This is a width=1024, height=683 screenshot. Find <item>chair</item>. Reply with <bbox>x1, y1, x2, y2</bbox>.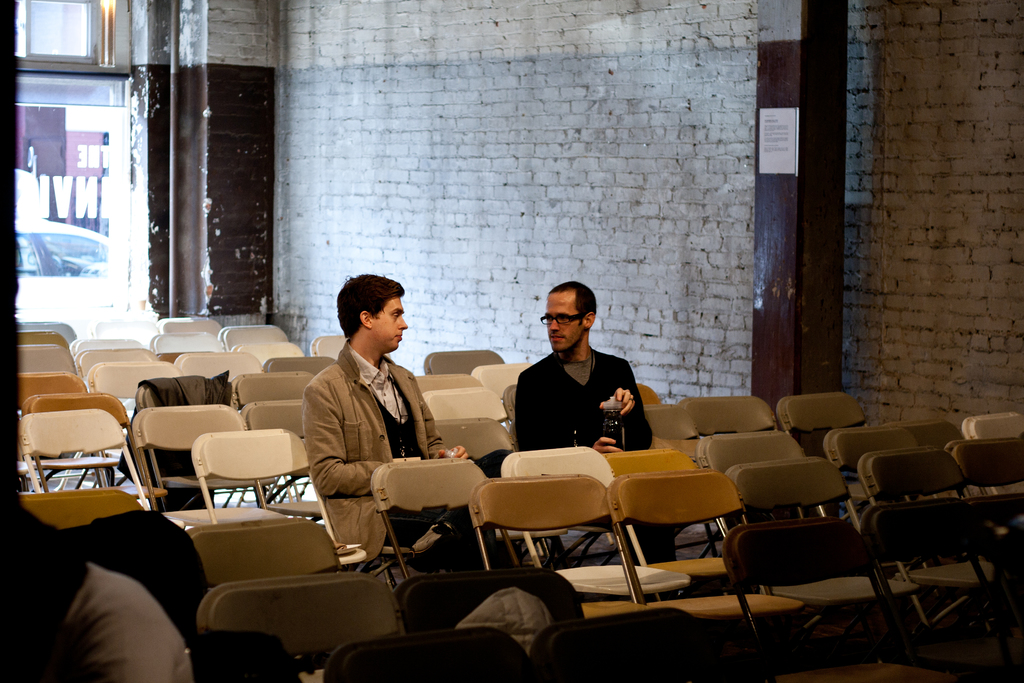
<bbox>656, 406, 714, 546</bbox>.
